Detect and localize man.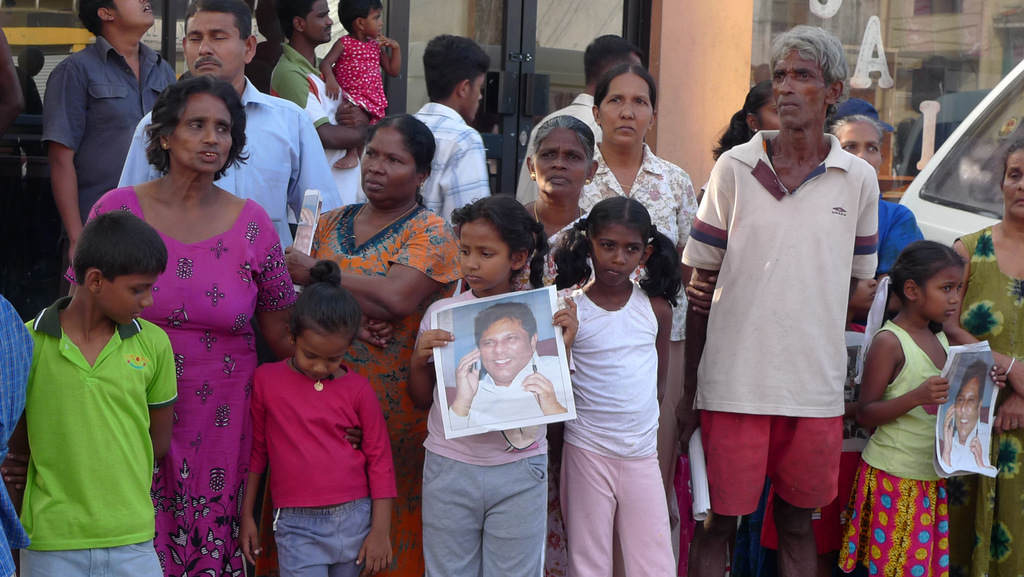
Localized at [left=118, top=0, right=346, bottom=295].
